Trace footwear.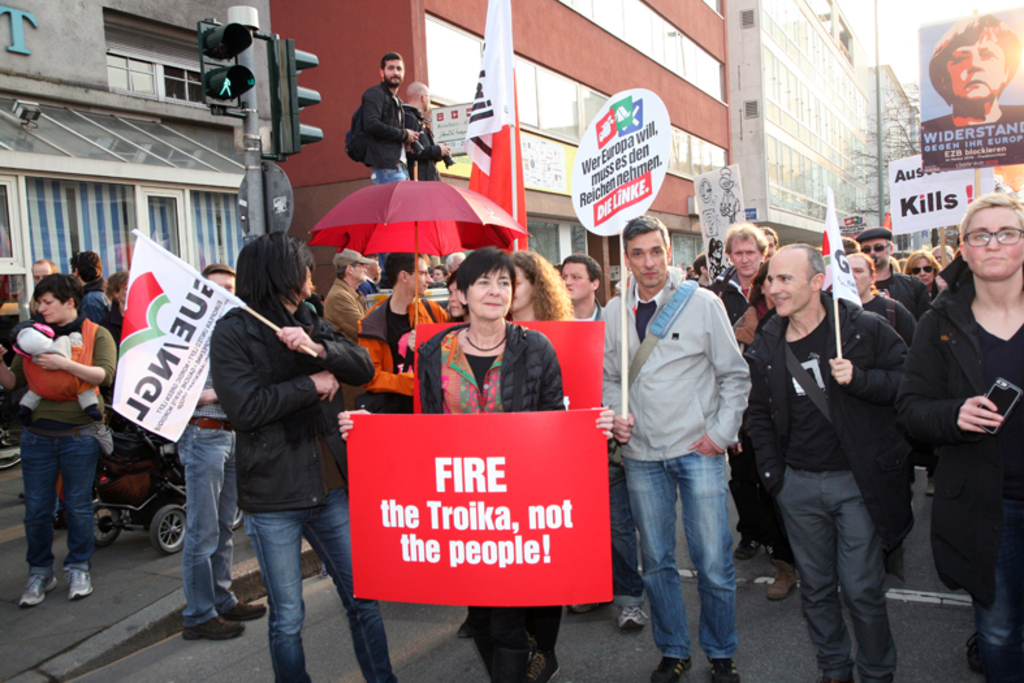
Traced to 768/570/799/602.
